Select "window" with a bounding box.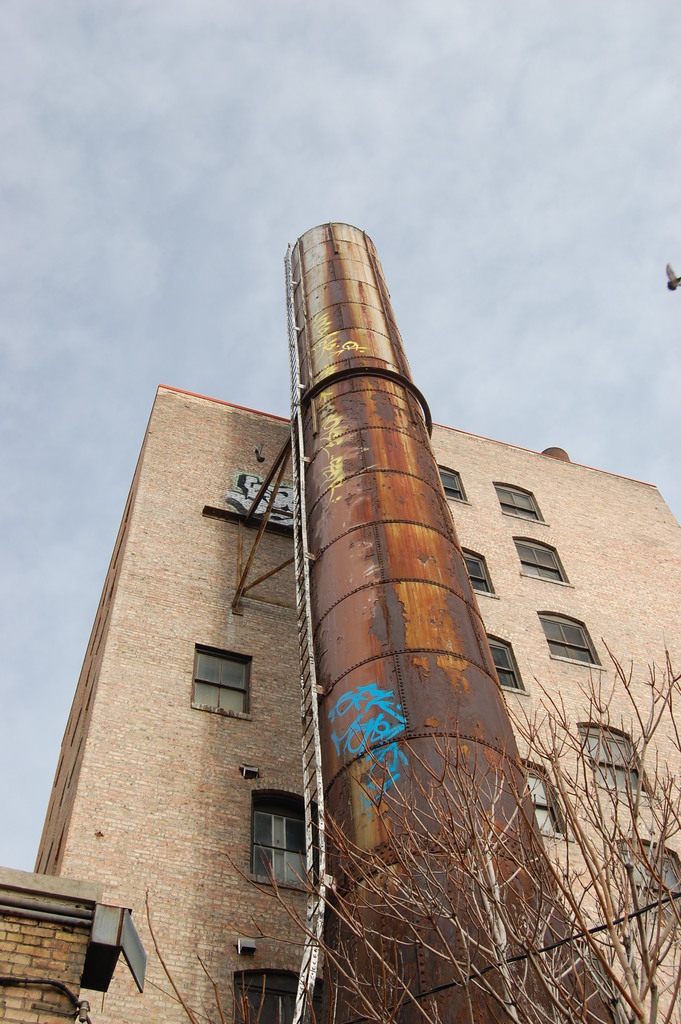
432,463,466,502.
